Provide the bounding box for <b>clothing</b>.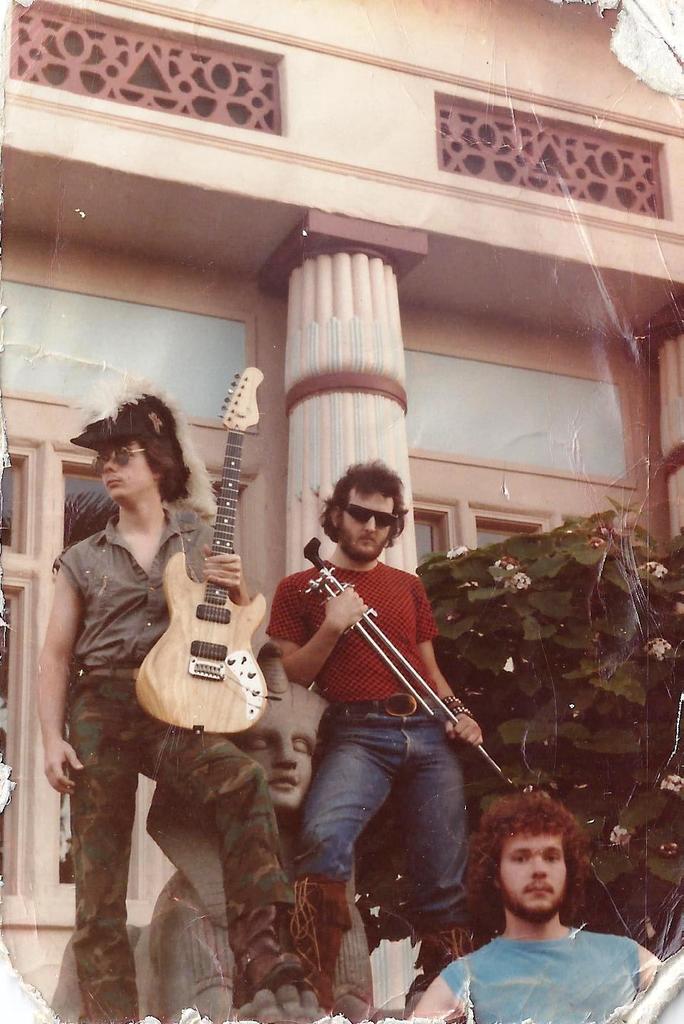
264:557:467:932.
